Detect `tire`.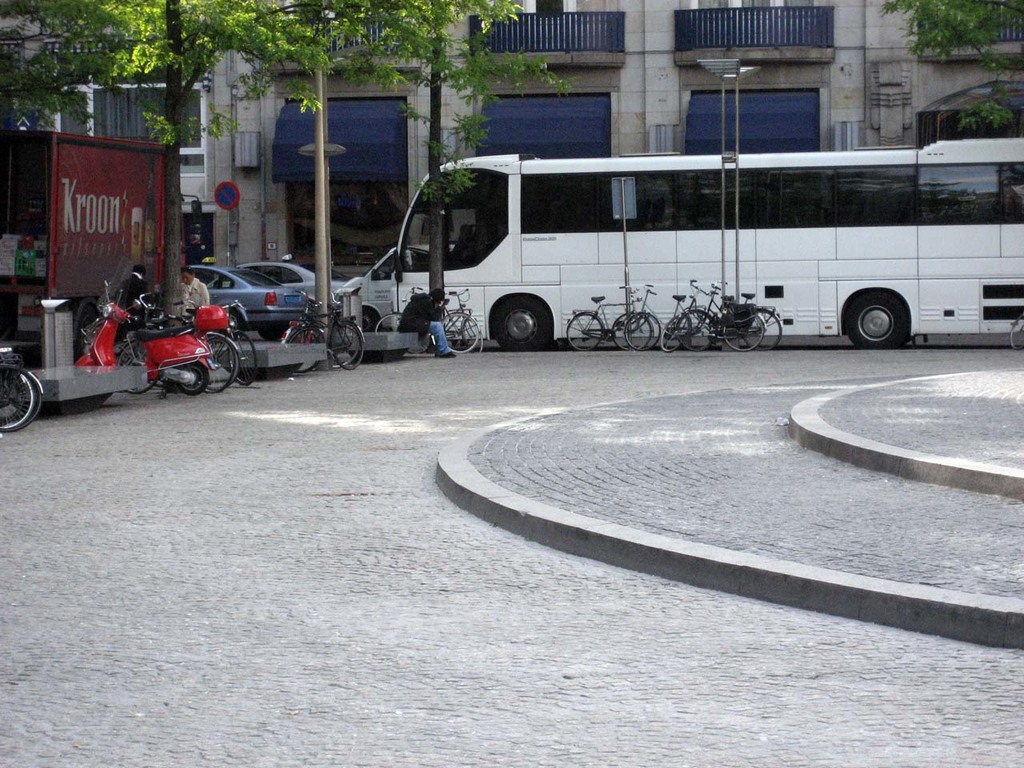
Detected at [204, 338, 240, 392].
